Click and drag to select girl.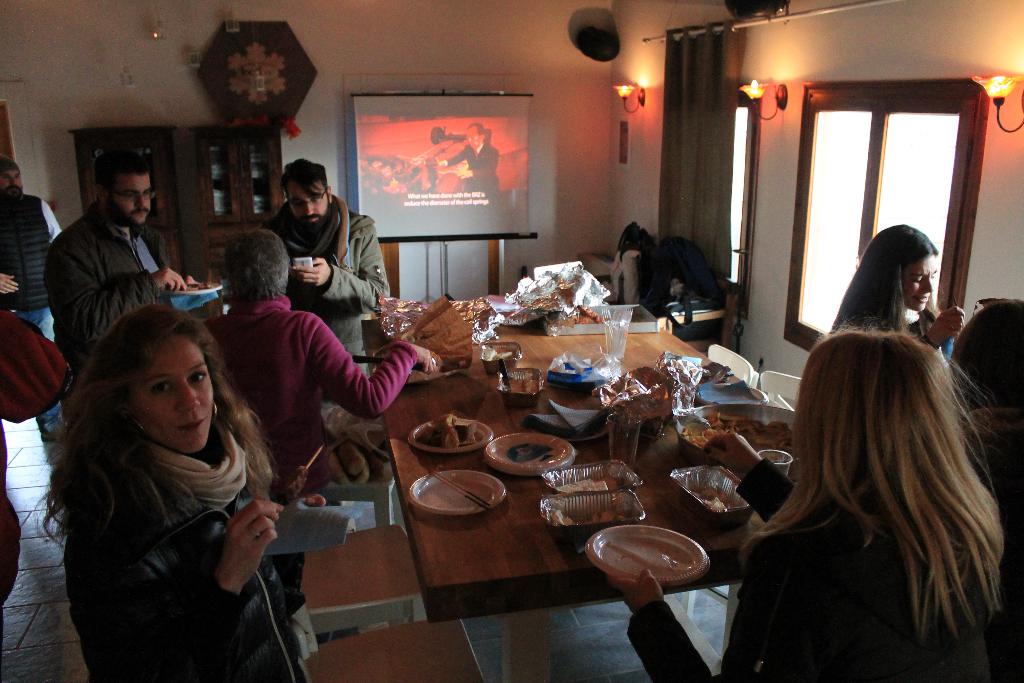
Selection: 822 210 967 356.
